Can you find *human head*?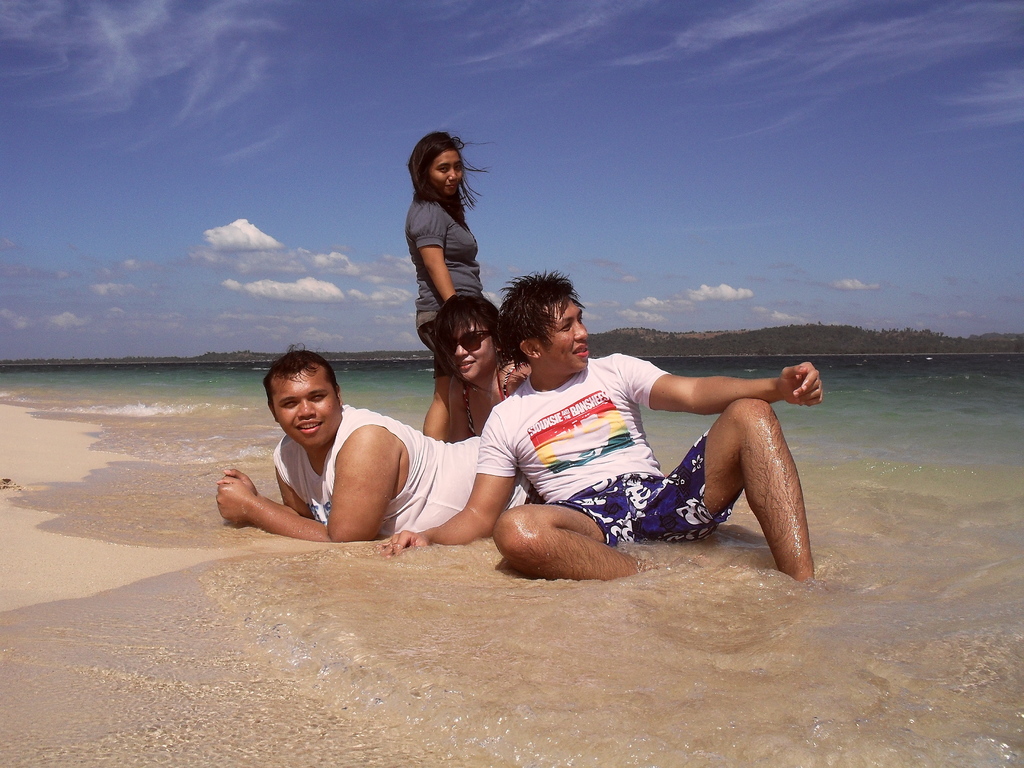
Yes, bounding box: locate(497, 273, 587, 385).
